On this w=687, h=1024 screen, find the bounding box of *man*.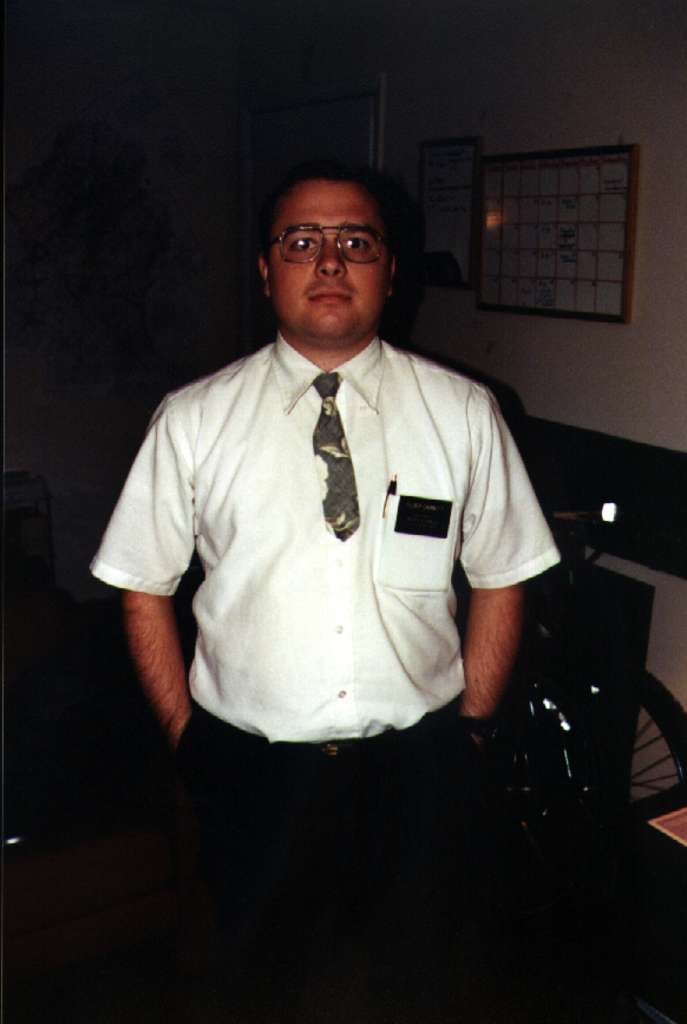
Bounding box: BBox(99, 145, 575, 939).
